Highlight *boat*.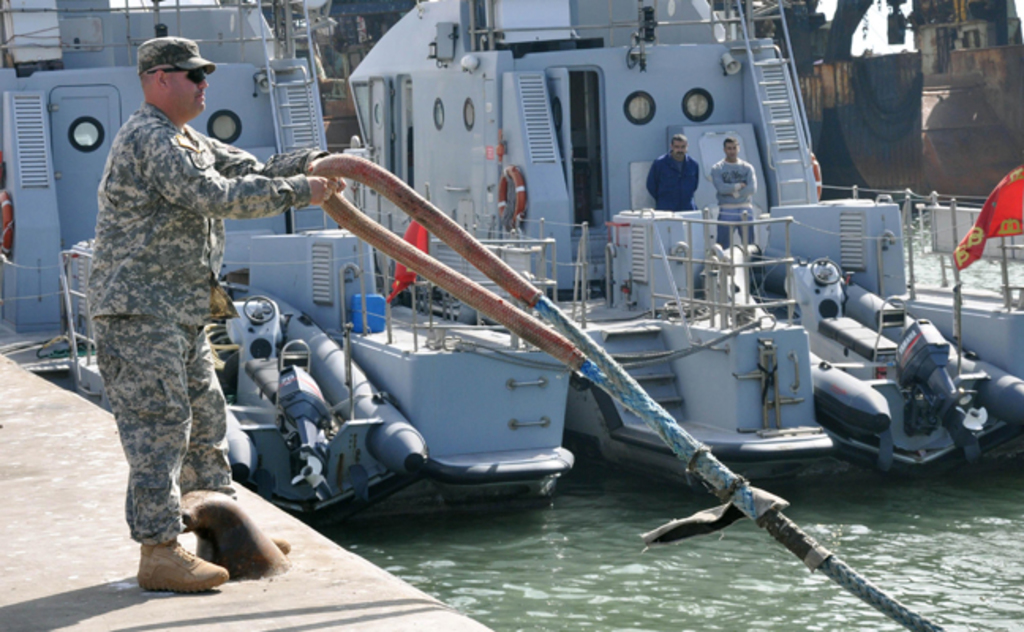
Highlighted region: detection(348, 0, 1022, 493).
